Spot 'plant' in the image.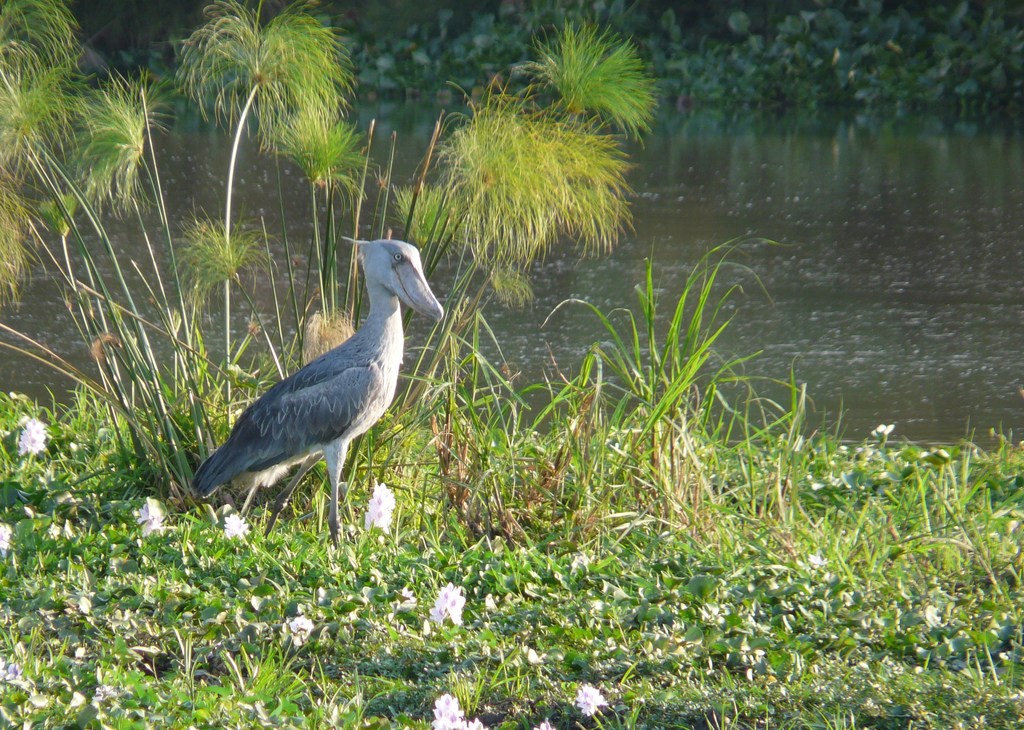
'plant' found at <region>0, 0, 683, 512</region>.
